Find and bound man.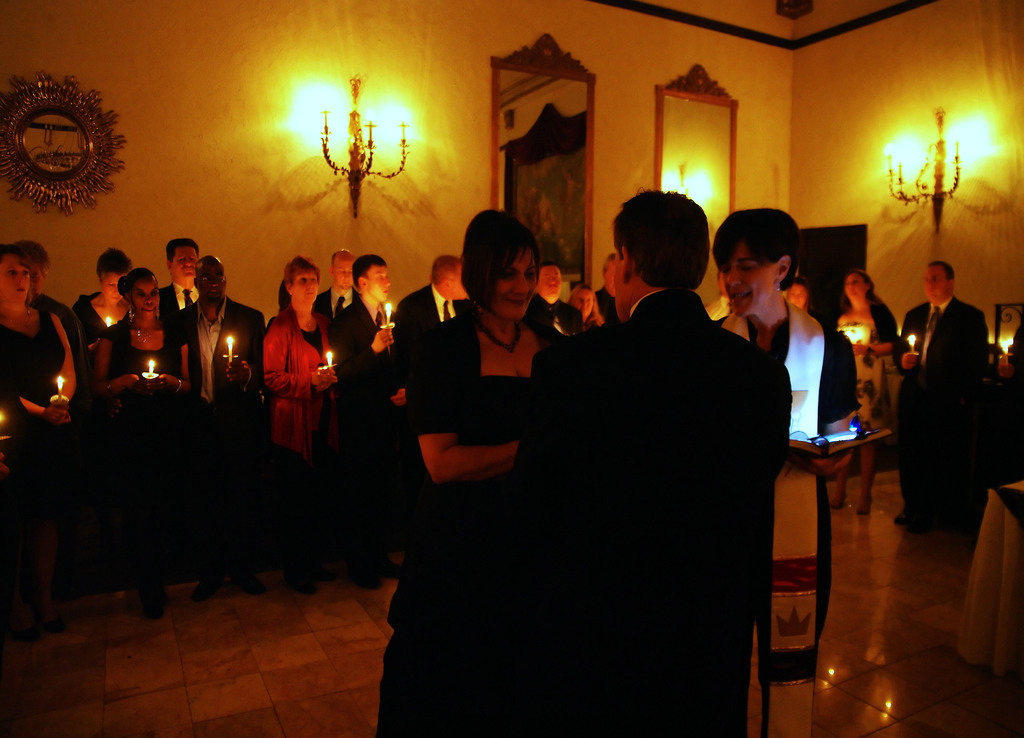
Bound: bbox=[703, 274, 733, 319].
